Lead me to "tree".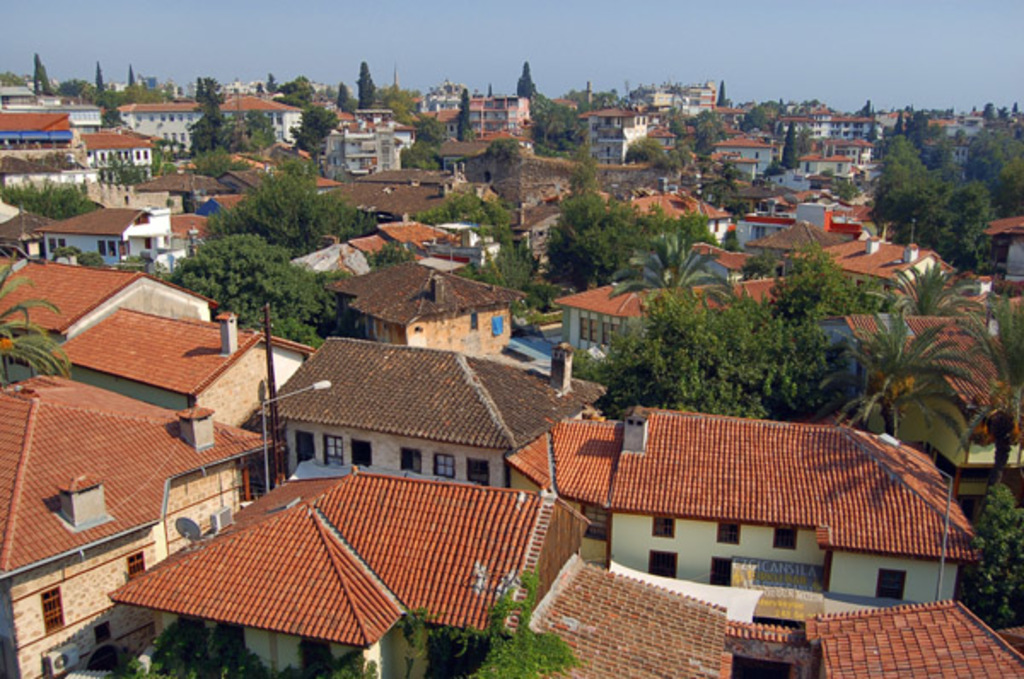
Lead to [471,568,575,677].
